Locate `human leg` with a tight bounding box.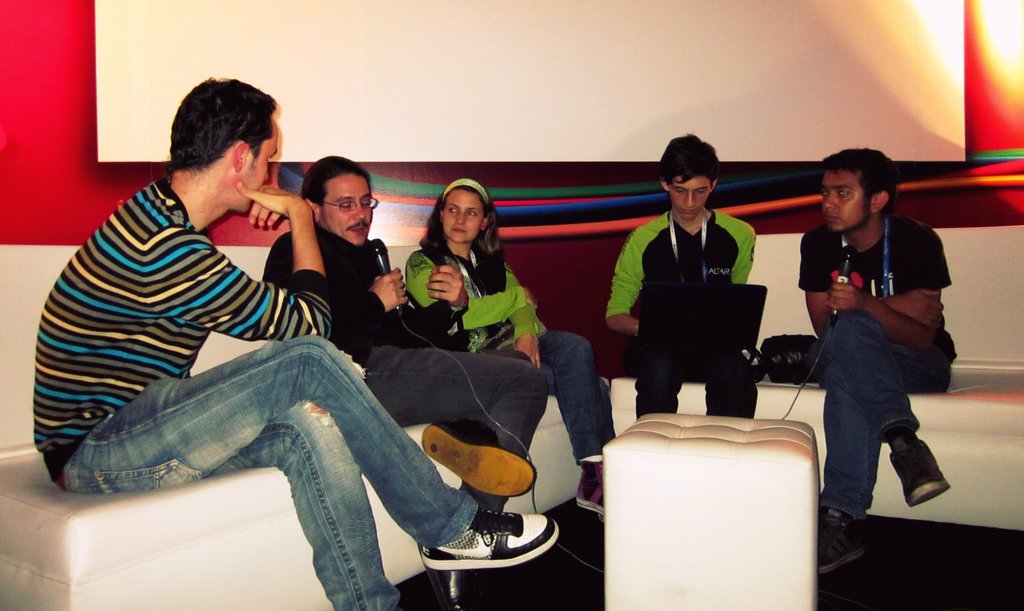
(815,325,956,569).
